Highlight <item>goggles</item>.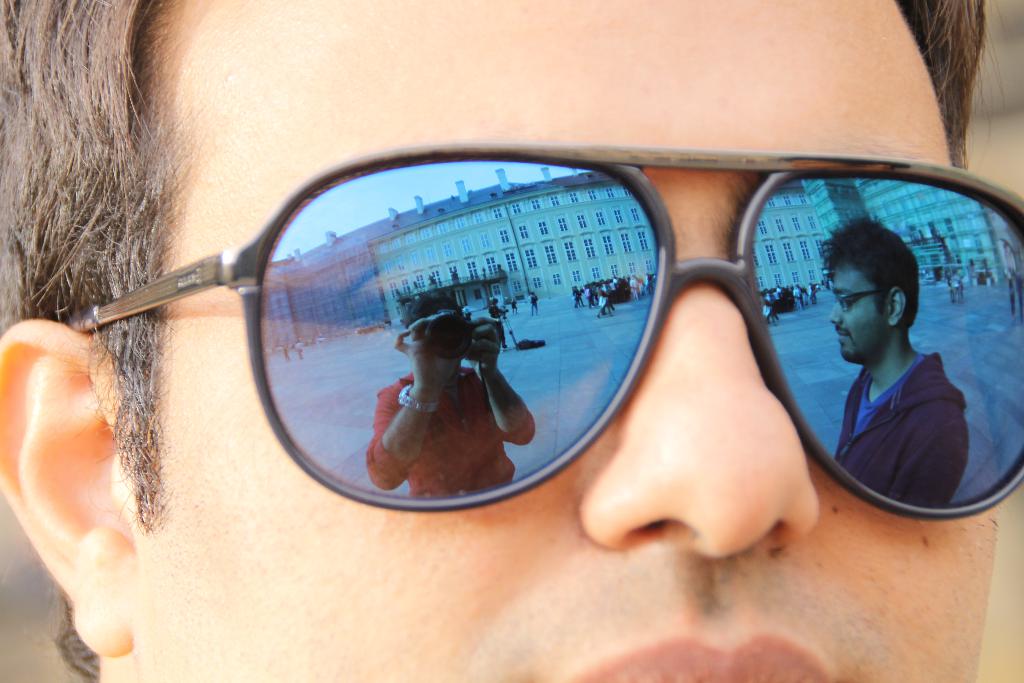
Highlighted region: <box>97,115,1023,547</box>.
